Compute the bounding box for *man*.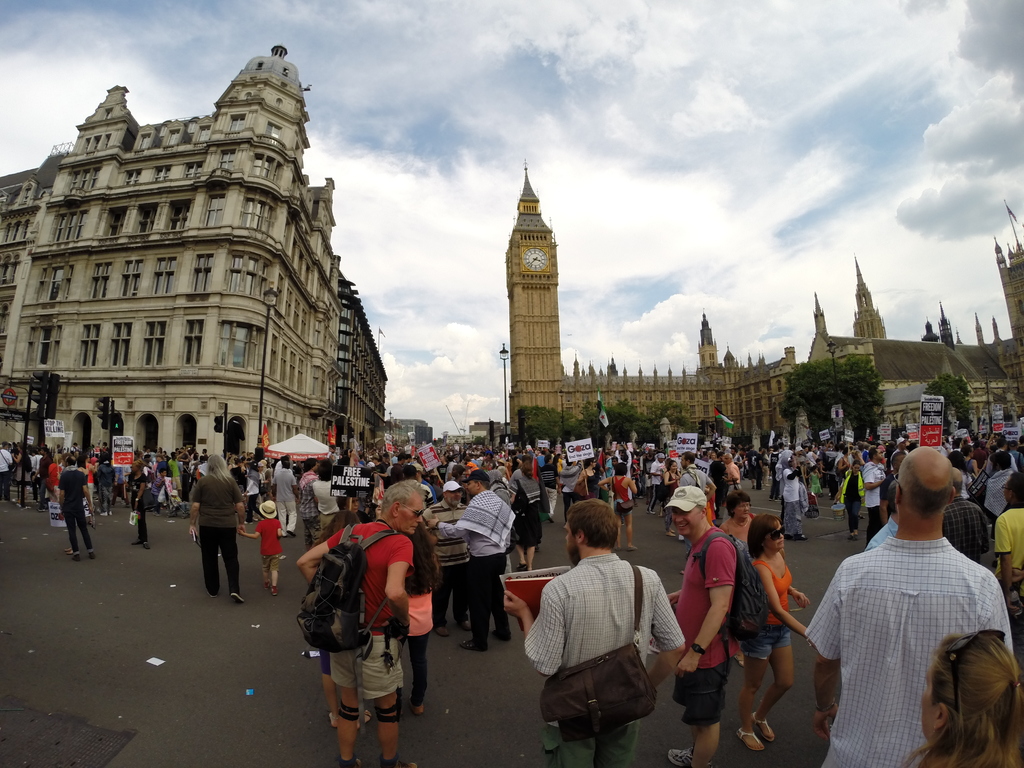
rect(425, 482, 470, 636).
